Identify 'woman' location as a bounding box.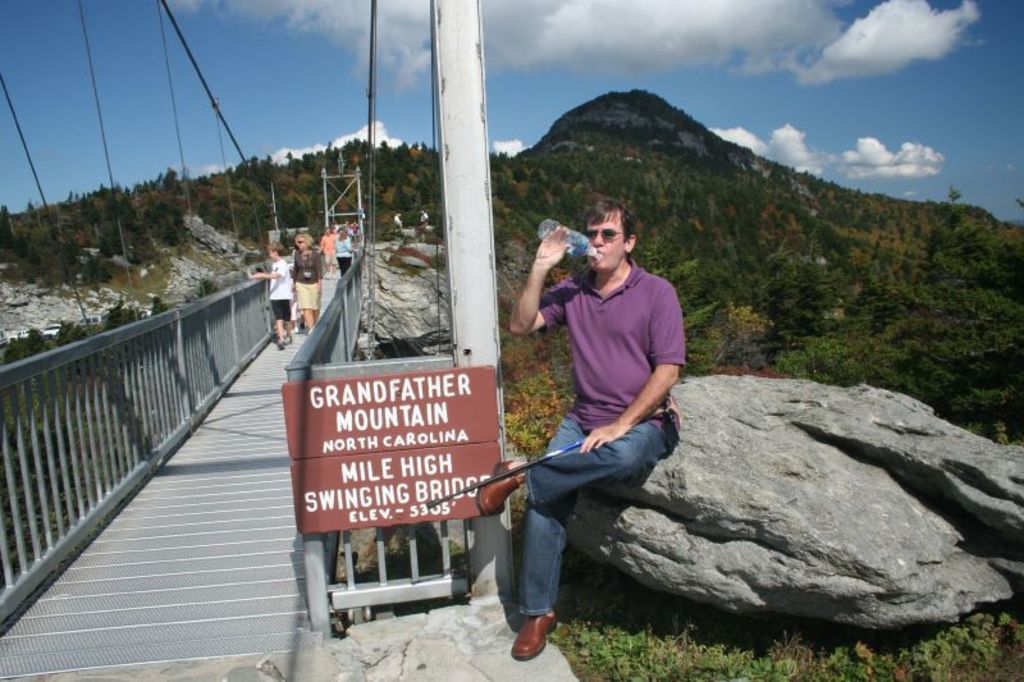
detection(334, 234, 356, 276).
